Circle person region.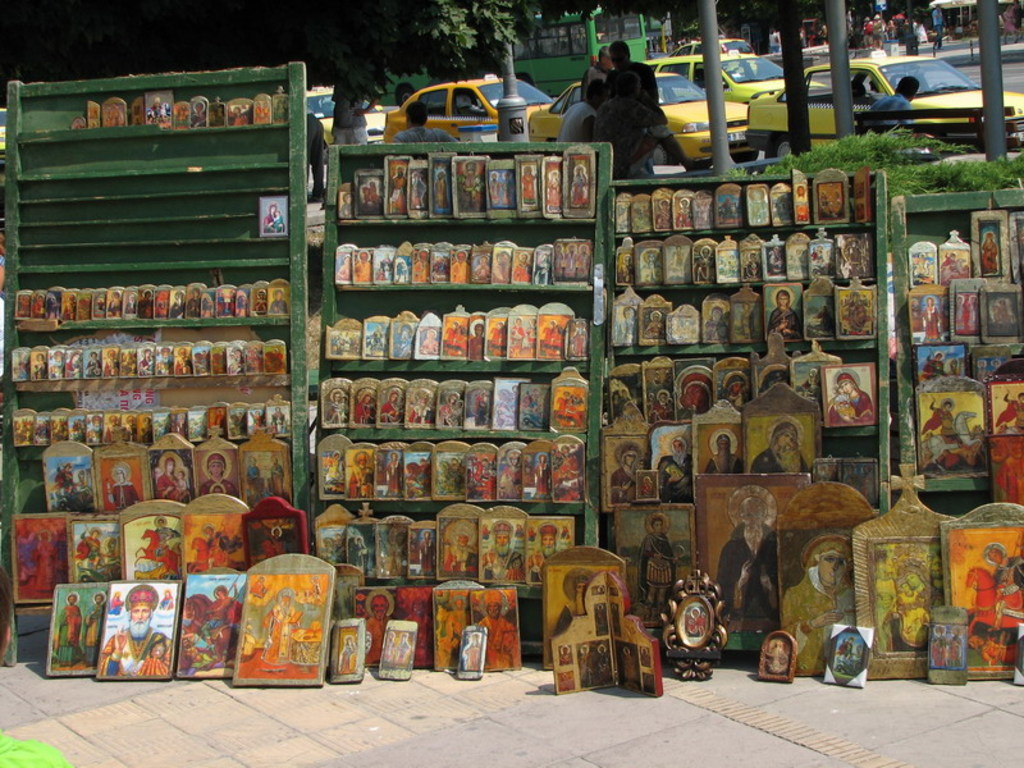
Region: 897 568 943 611.
